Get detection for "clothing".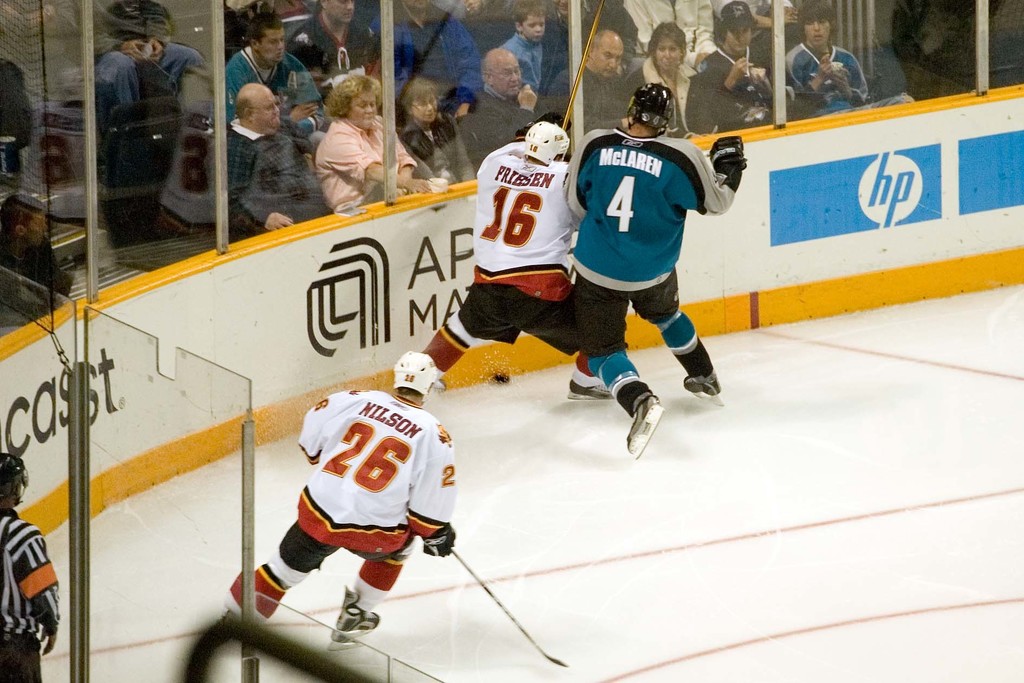
Detection: x1=543, y1=64, x2=639, y2=138.
